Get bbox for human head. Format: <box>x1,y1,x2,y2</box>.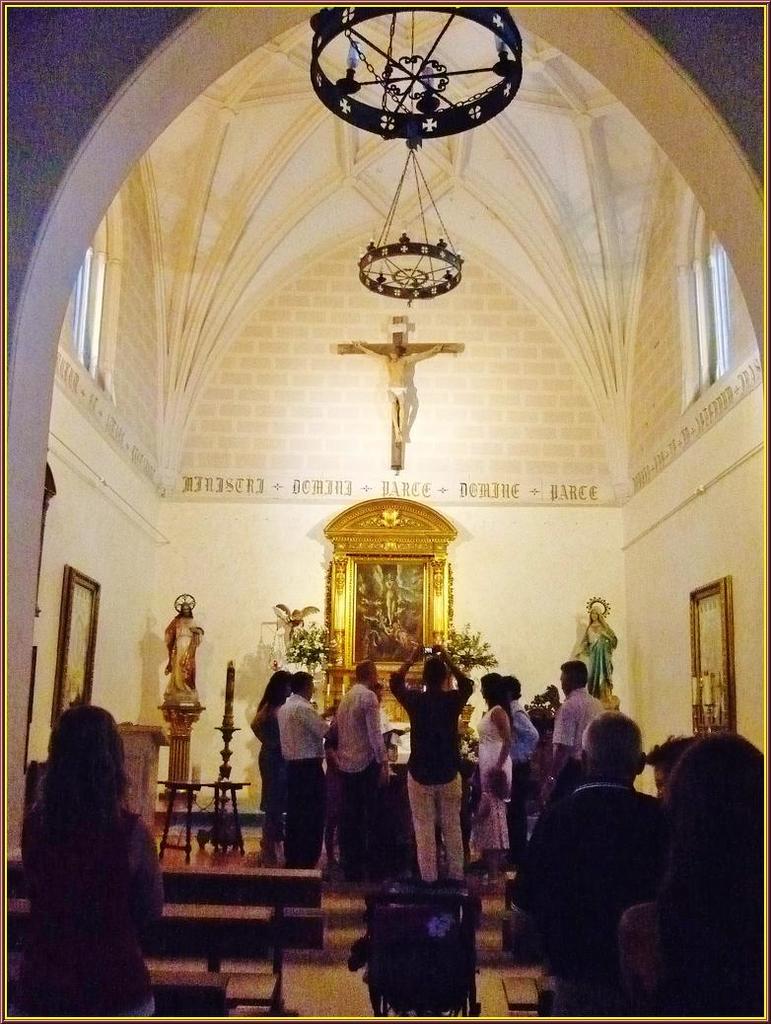
<box>267,671,287,701</box>.
